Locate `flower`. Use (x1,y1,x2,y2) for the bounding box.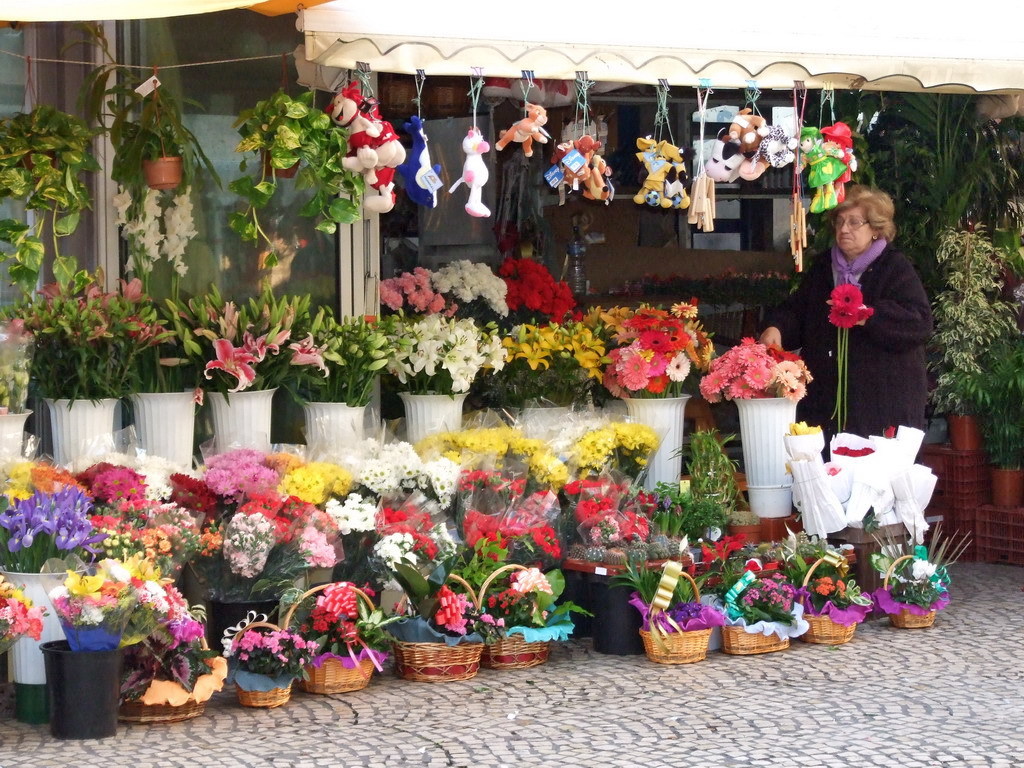
(857,303,871,321).
